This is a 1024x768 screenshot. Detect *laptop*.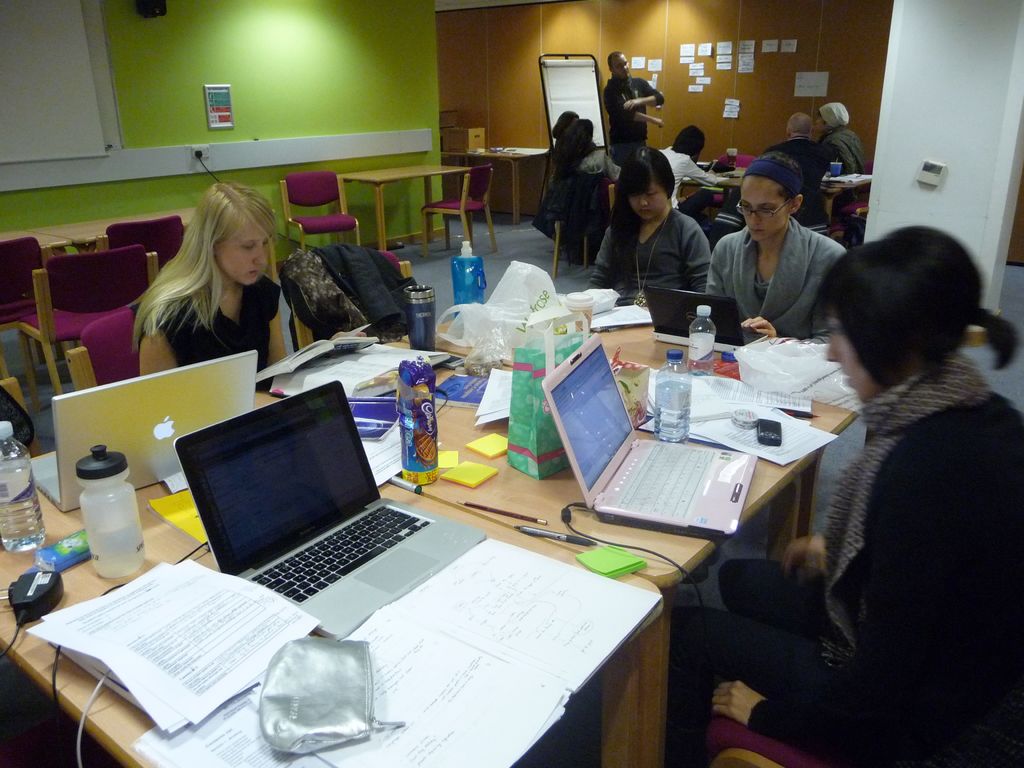
157 372 456 634.
